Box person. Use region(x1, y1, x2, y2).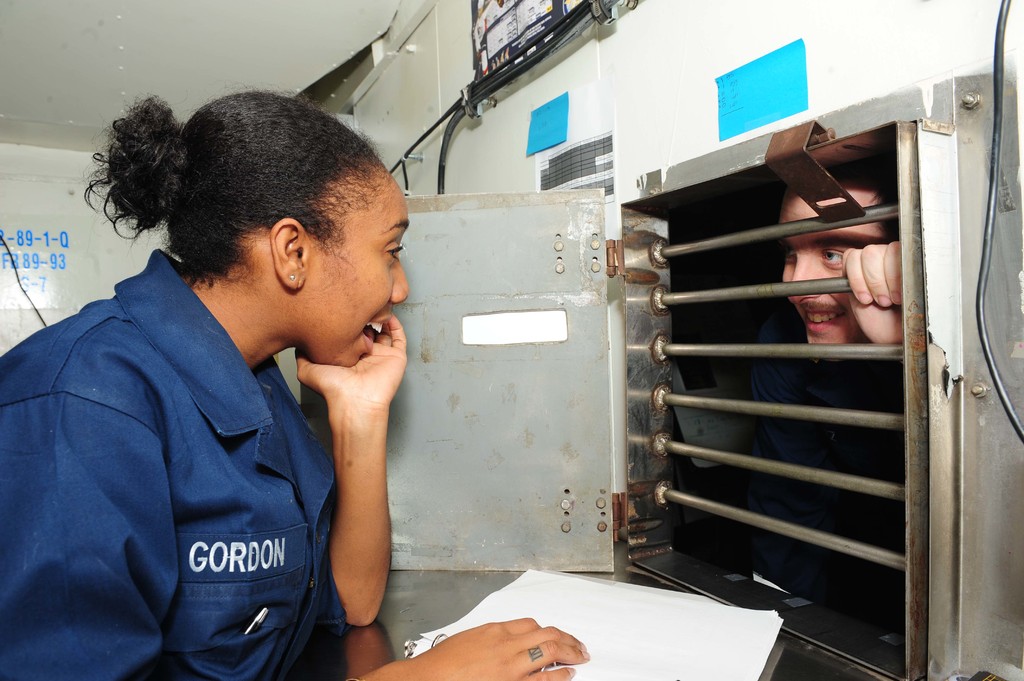
region(0, 83, 591, 680).
